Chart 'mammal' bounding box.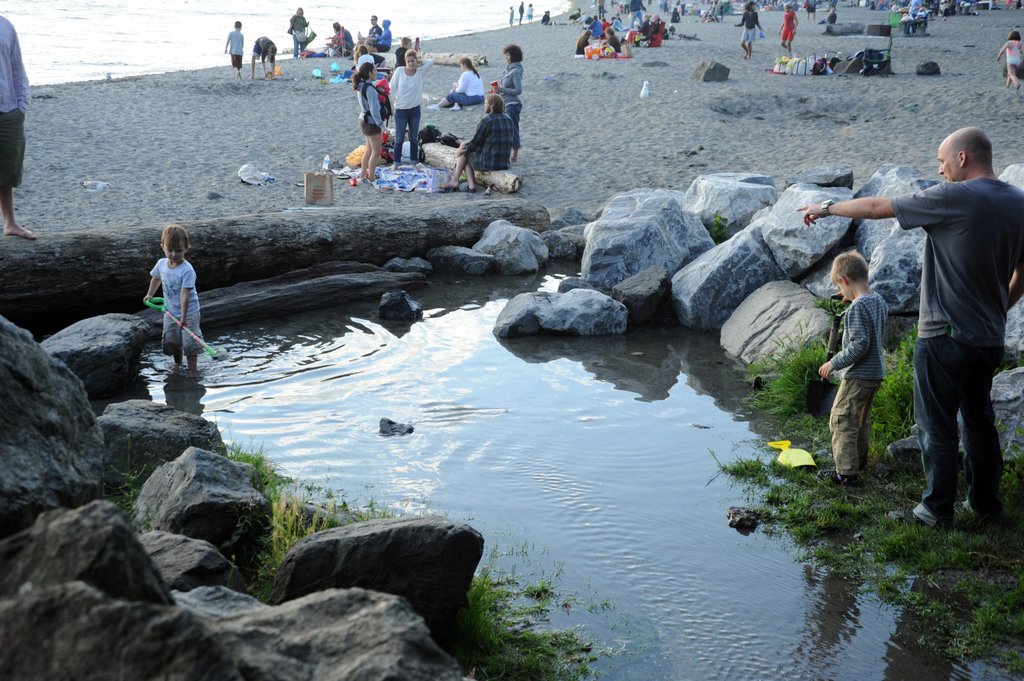
Charted: (x1=819, y1=7, x2=837, y2=28).
